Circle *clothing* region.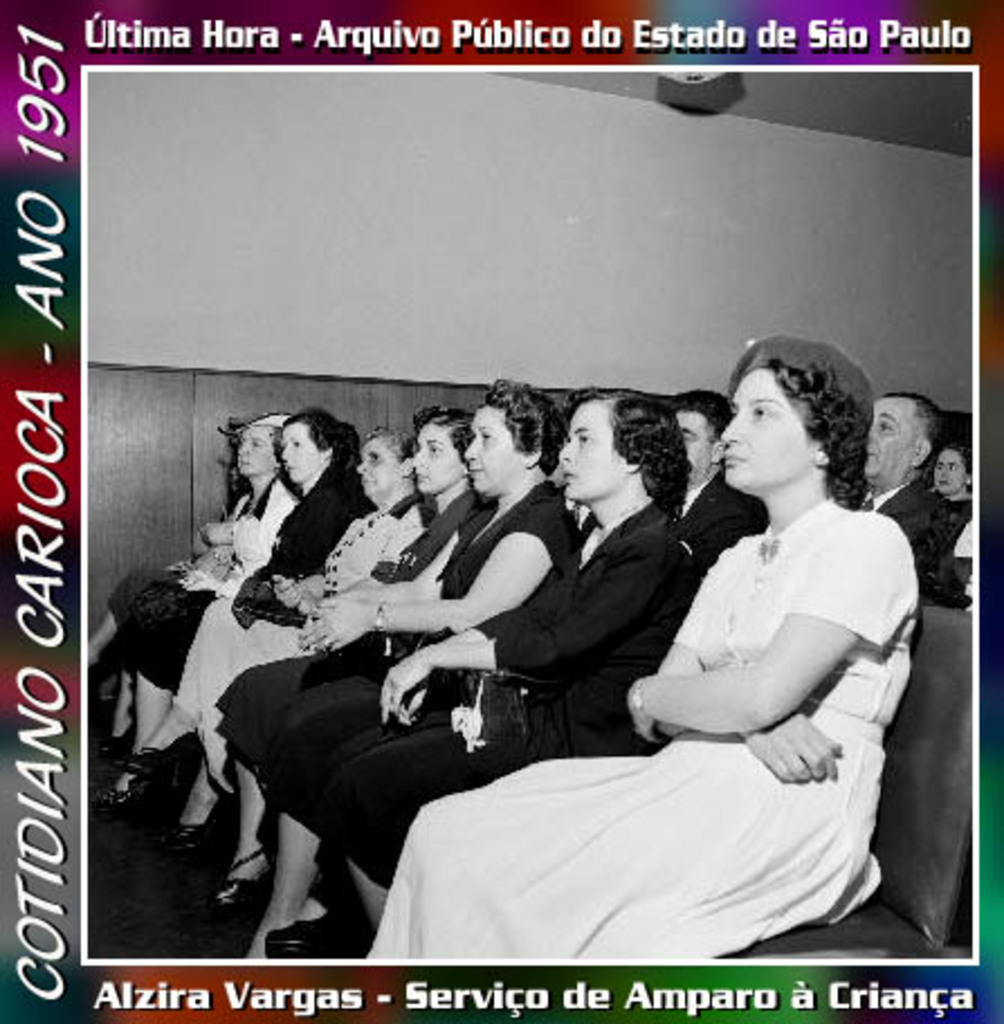
Region: Rect(137, 490, 359, 698).
